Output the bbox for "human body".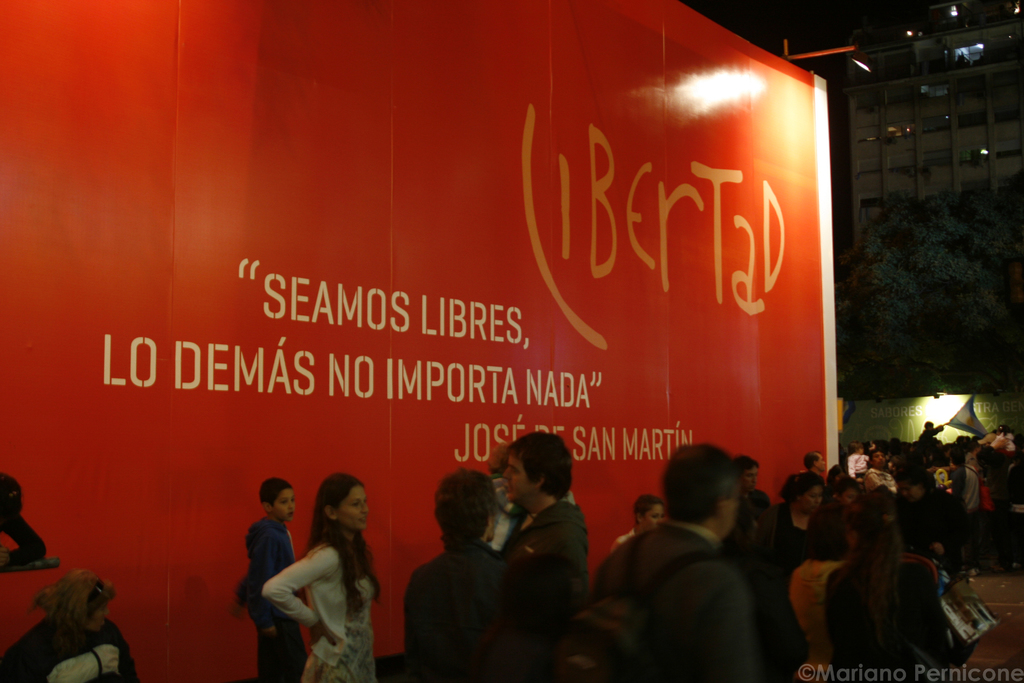
select_region(268, 469, 374, 682).
